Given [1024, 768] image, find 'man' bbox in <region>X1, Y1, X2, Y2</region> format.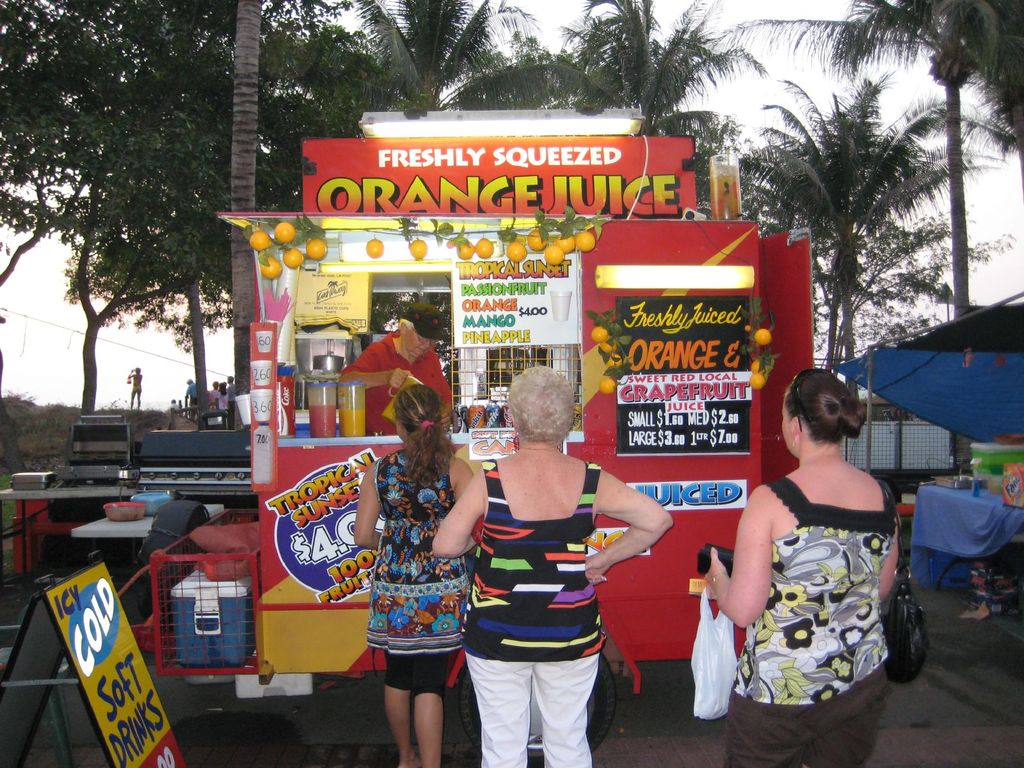
<region>227, 373, 235, 425</region>.
